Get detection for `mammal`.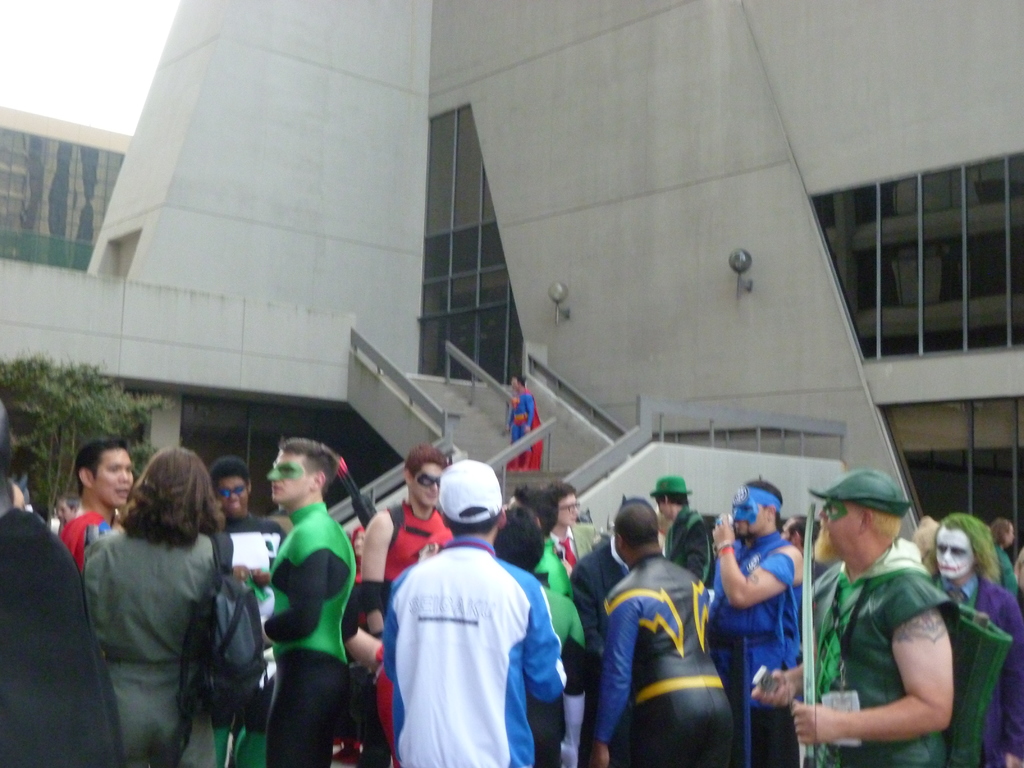
Detection: region(783, 511, 820, 554).
